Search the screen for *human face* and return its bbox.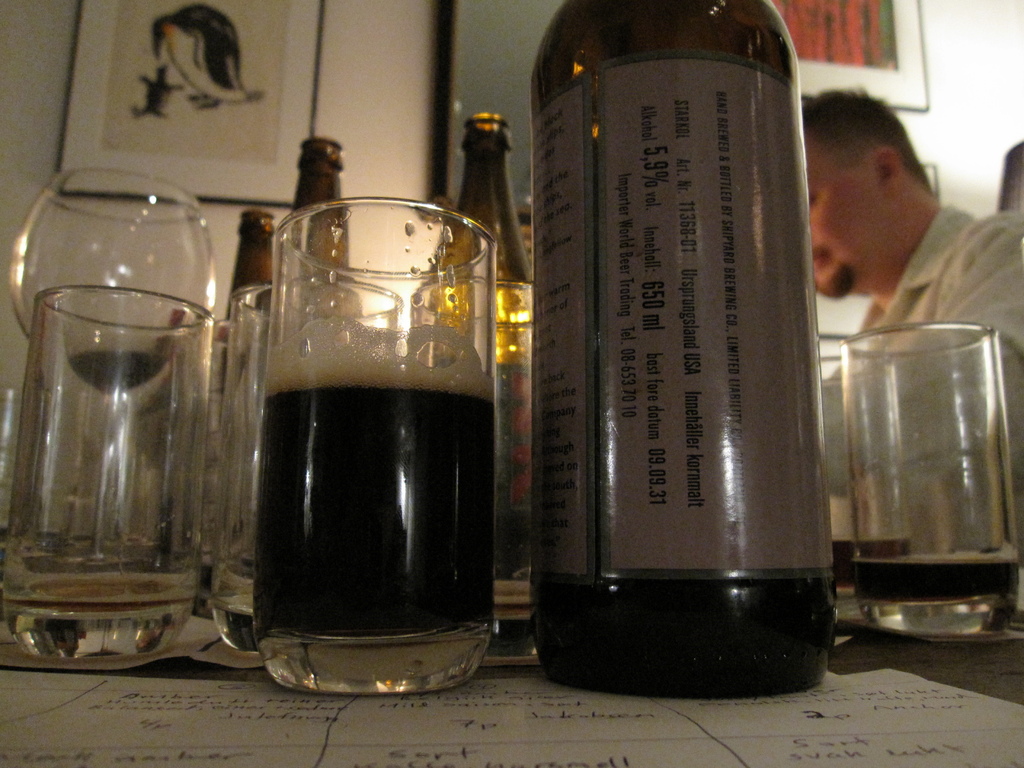
Found: 800 125 887 292.
